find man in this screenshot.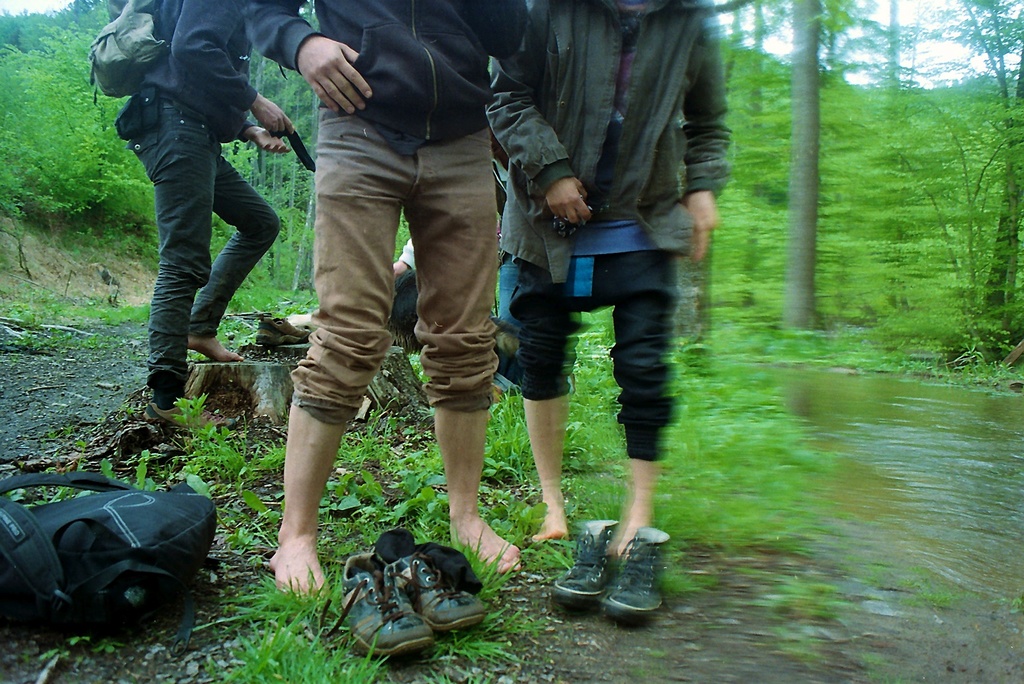
The bounding box for man is bbox=(232, 0, 530, 604).
